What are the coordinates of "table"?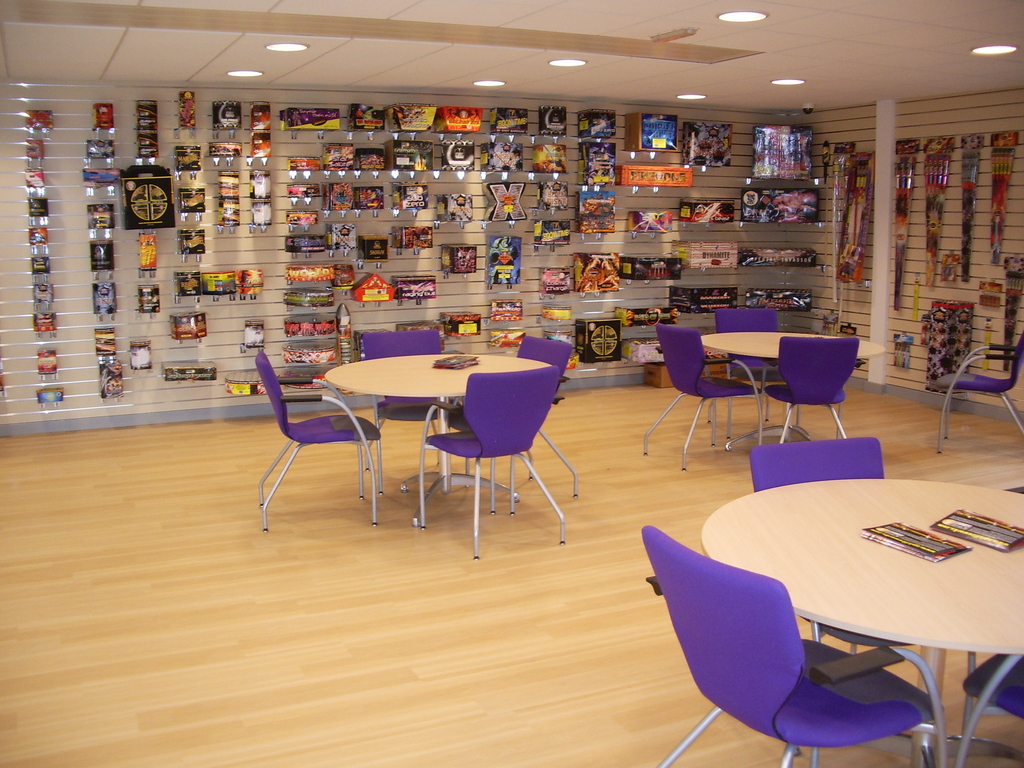
[left=701, top=332, right=884, bottom=451].
